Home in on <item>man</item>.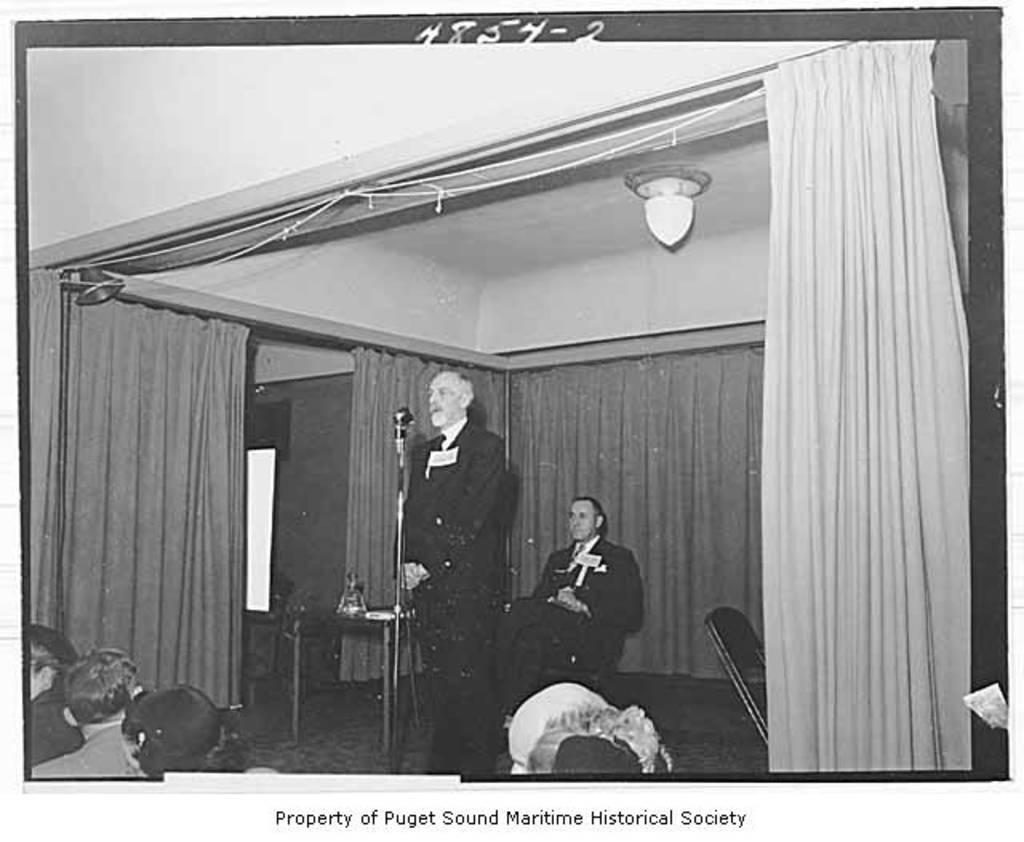
Homed in at l=499, t=495, r=643, b=711.
